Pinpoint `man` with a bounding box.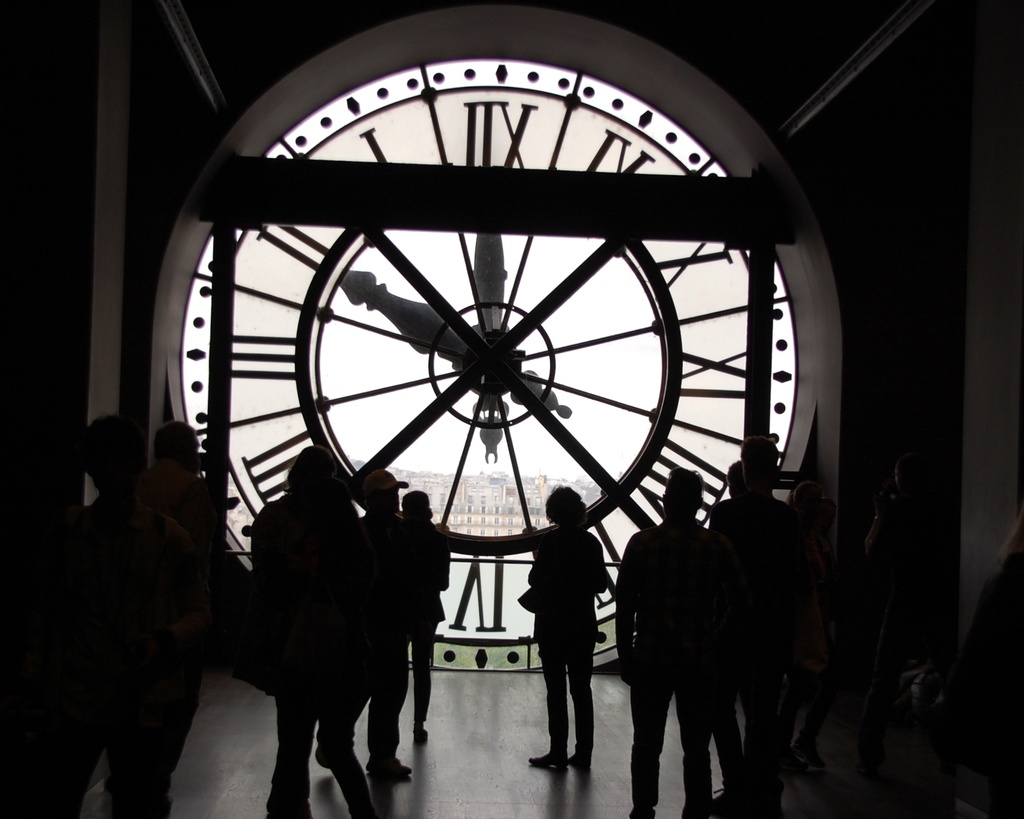
(361, 470, 415, 784).
